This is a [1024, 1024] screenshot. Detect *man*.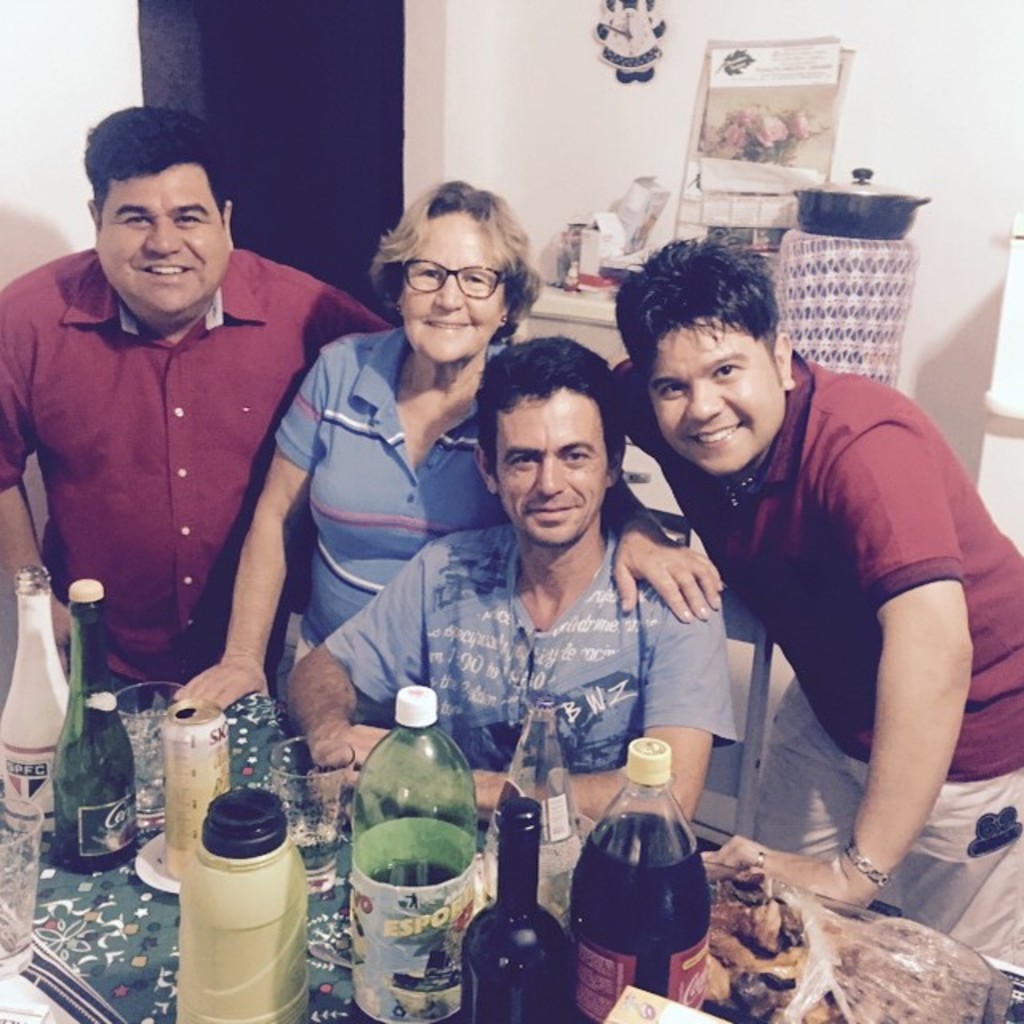
x1=294, y1=338, x2=736, y2=834.
